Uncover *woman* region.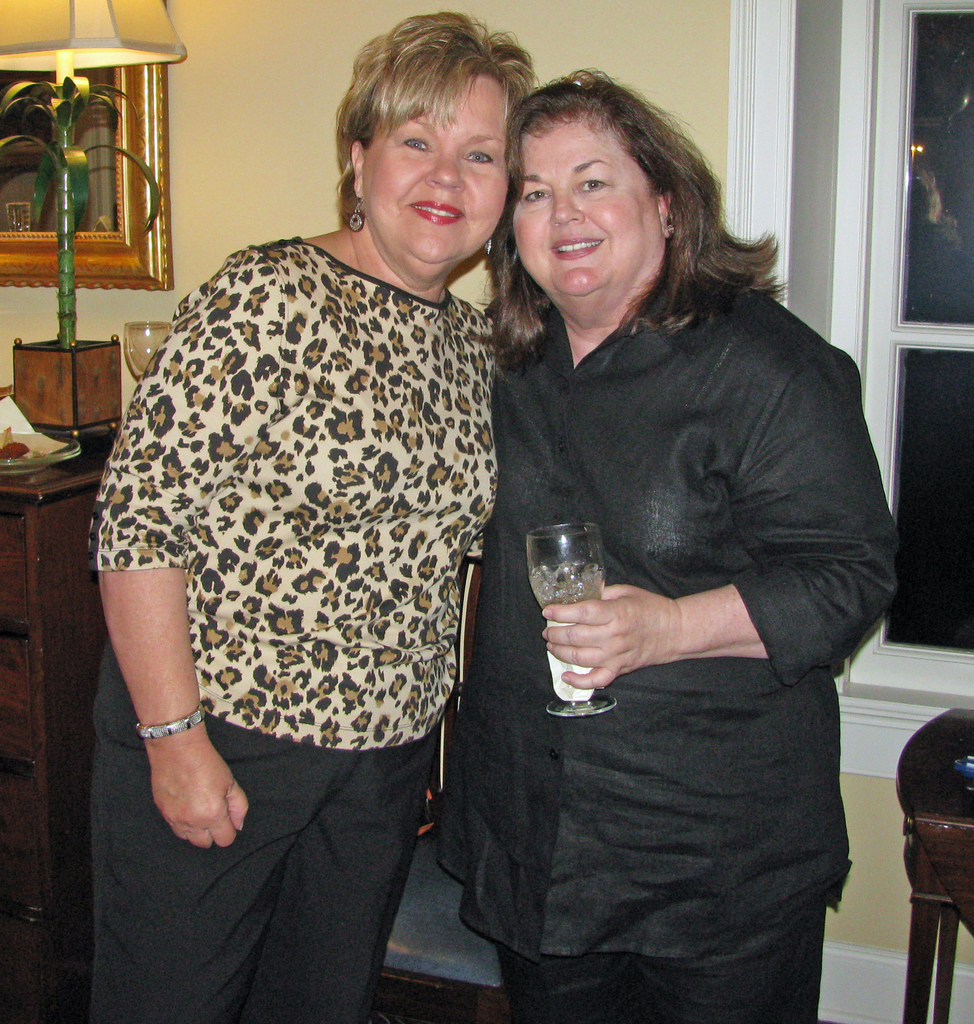
Uncovered: bbox=(446, 74, 879, 936).
